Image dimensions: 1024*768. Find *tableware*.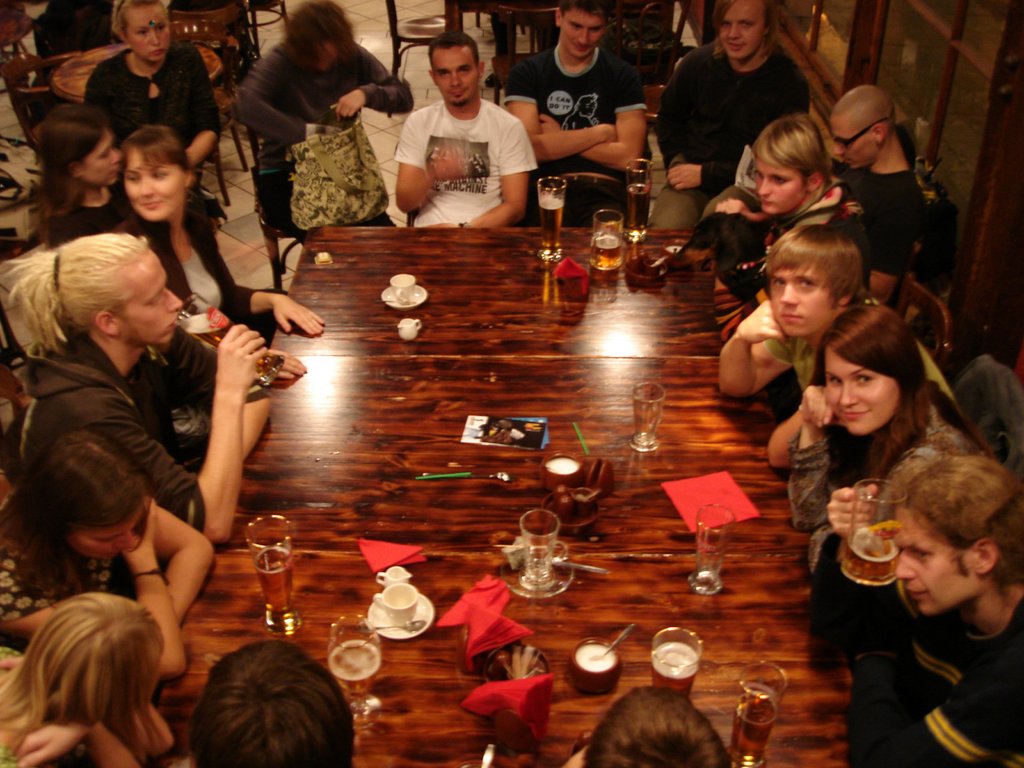
<region>631, 381, 664, 448</region>.
